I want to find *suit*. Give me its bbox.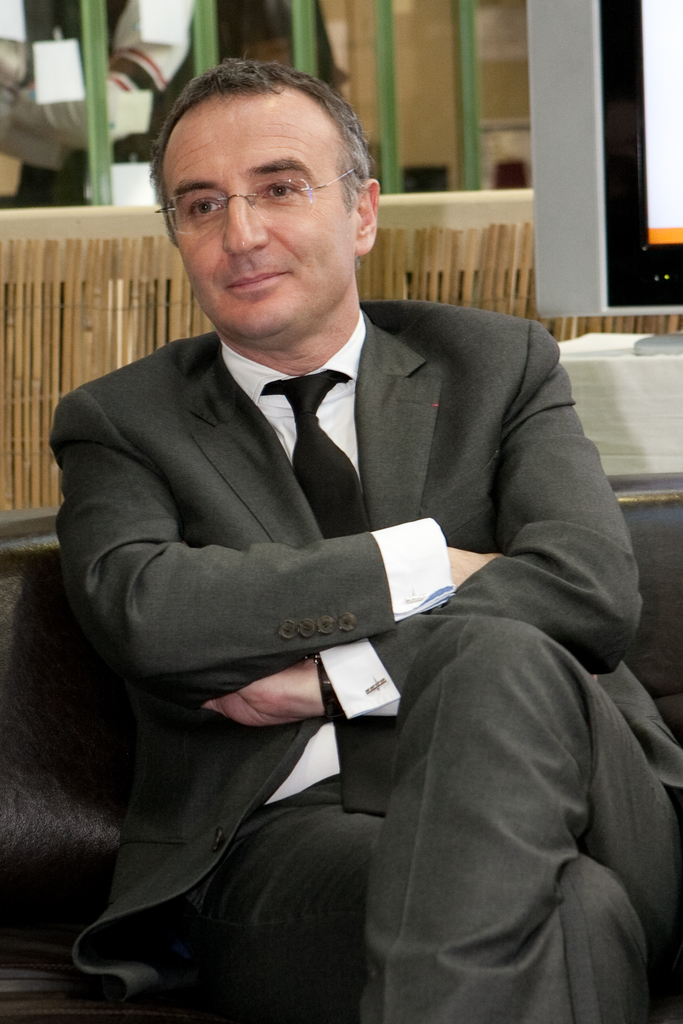
crop(72, 123, 638, 1007).
